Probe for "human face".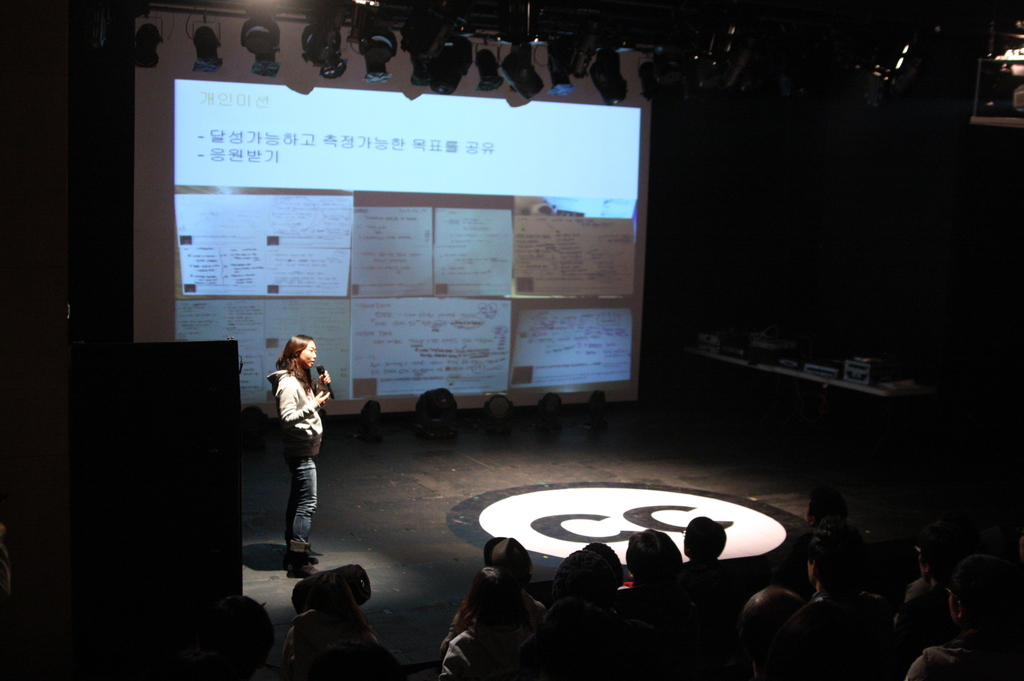
Probe result: 301/340/316/367.
